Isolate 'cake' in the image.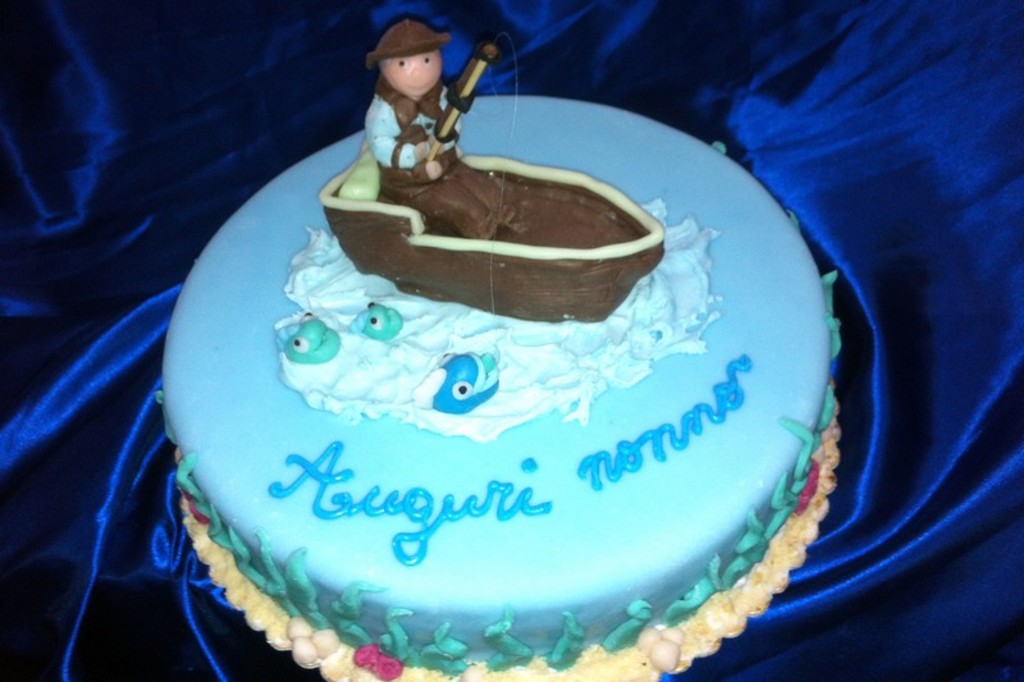
Isolated region: bbox=[163, 22, 837, 681].
